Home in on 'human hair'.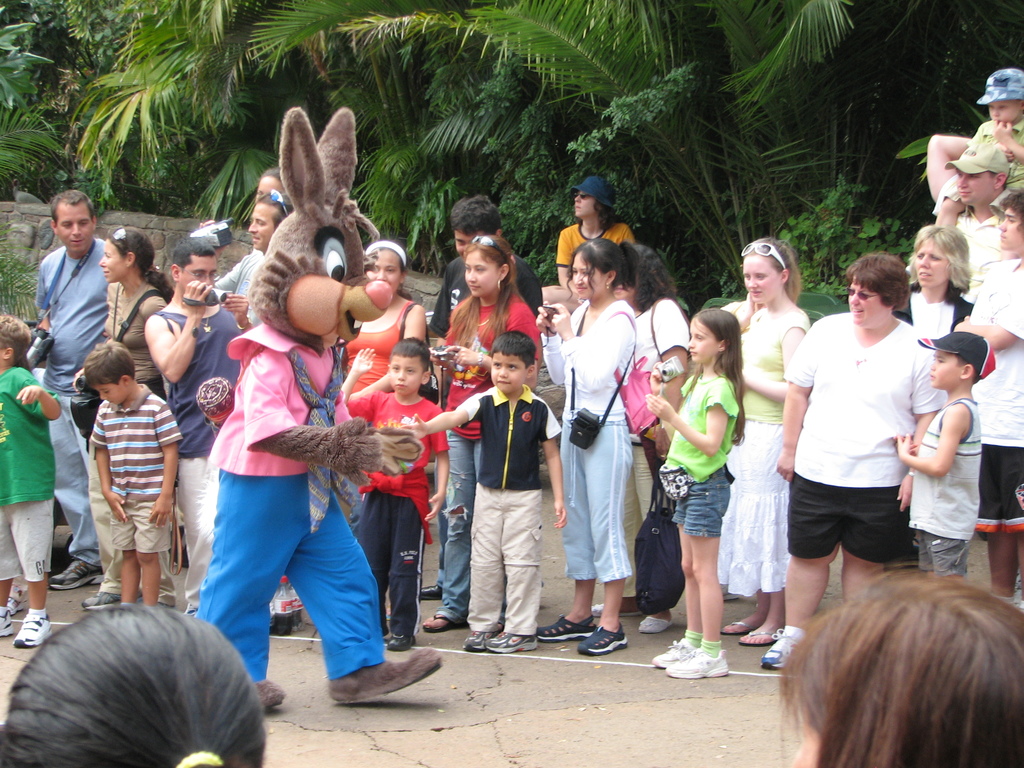
Homed in at (570, 246, 640, 296).
